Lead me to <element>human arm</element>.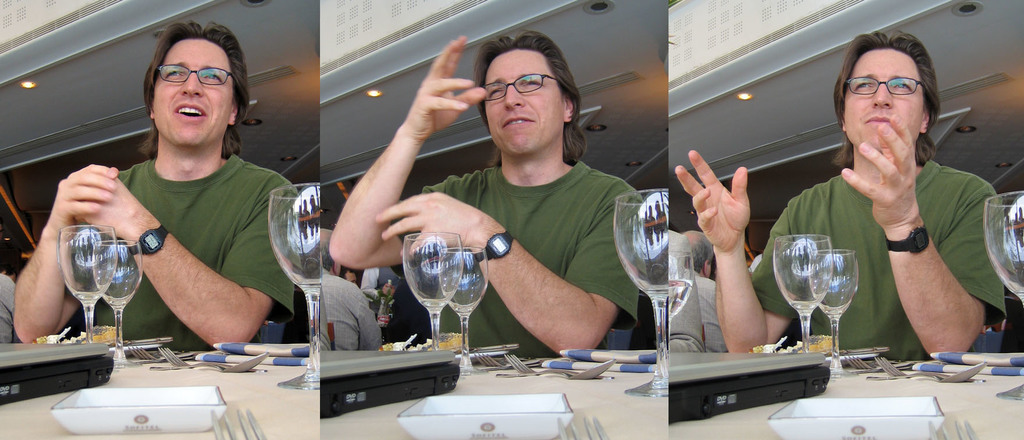
Lead to region(372, 191, 655, 361).
